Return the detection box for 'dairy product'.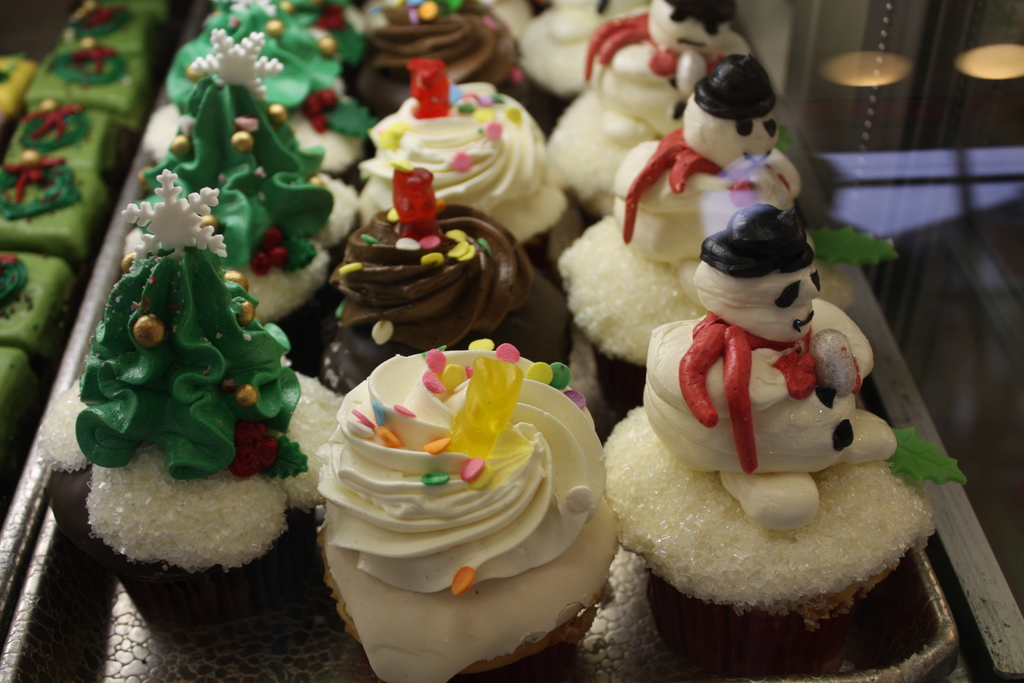
crop(561, 0, 745, 167).
